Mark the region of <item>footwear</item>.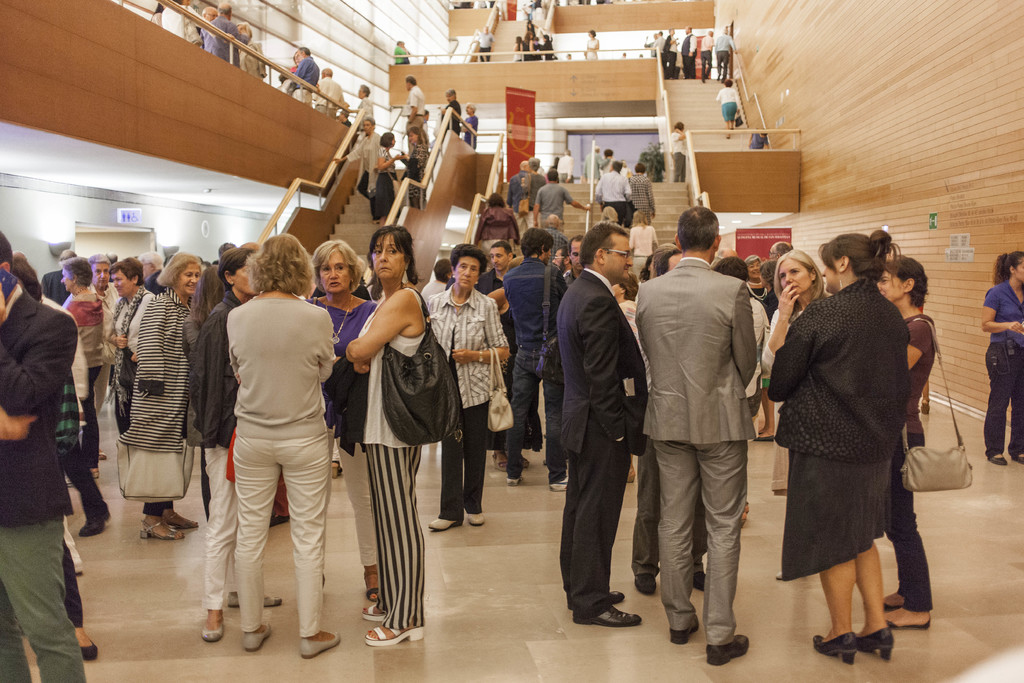
Region: l=205, t=604, r=227, b=638.
